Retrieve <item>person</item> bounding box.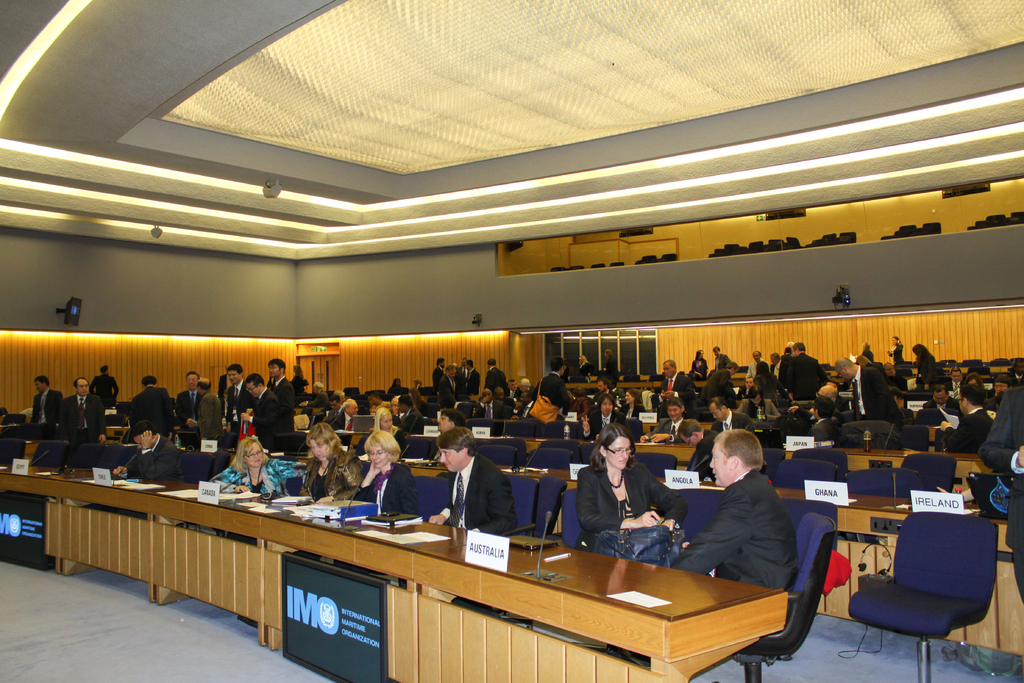
Bounding box: <region>834, 352, 909, 427</region>.
